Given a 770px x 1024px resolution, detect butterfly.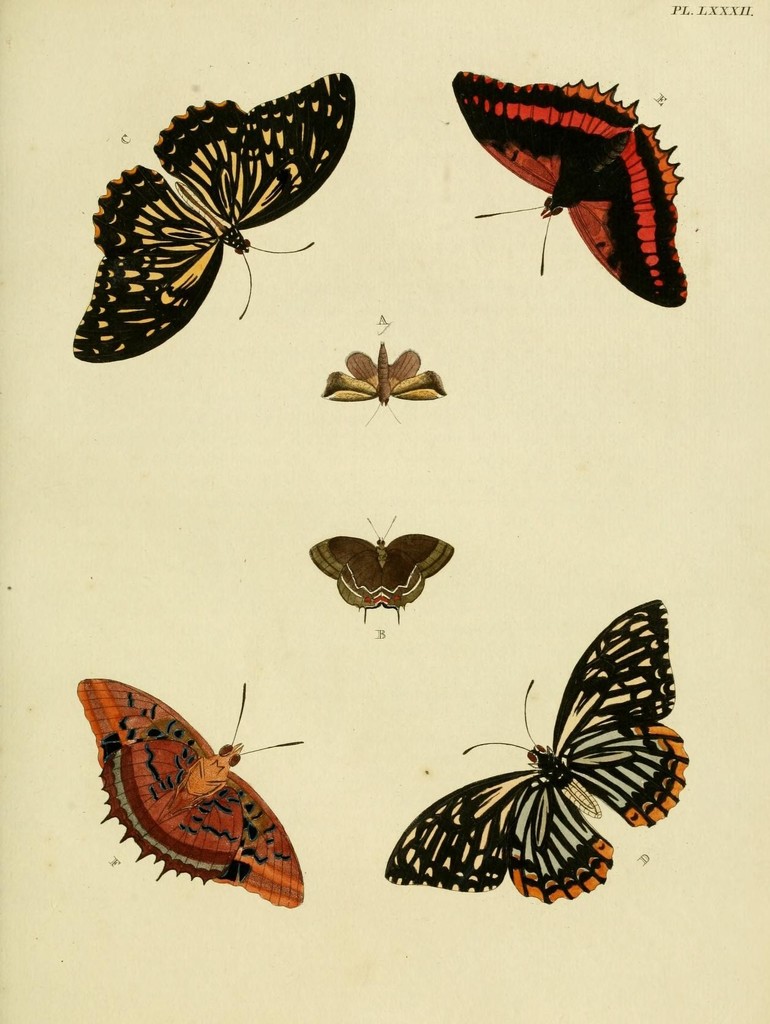
detection(309, 517, 454, 638).
